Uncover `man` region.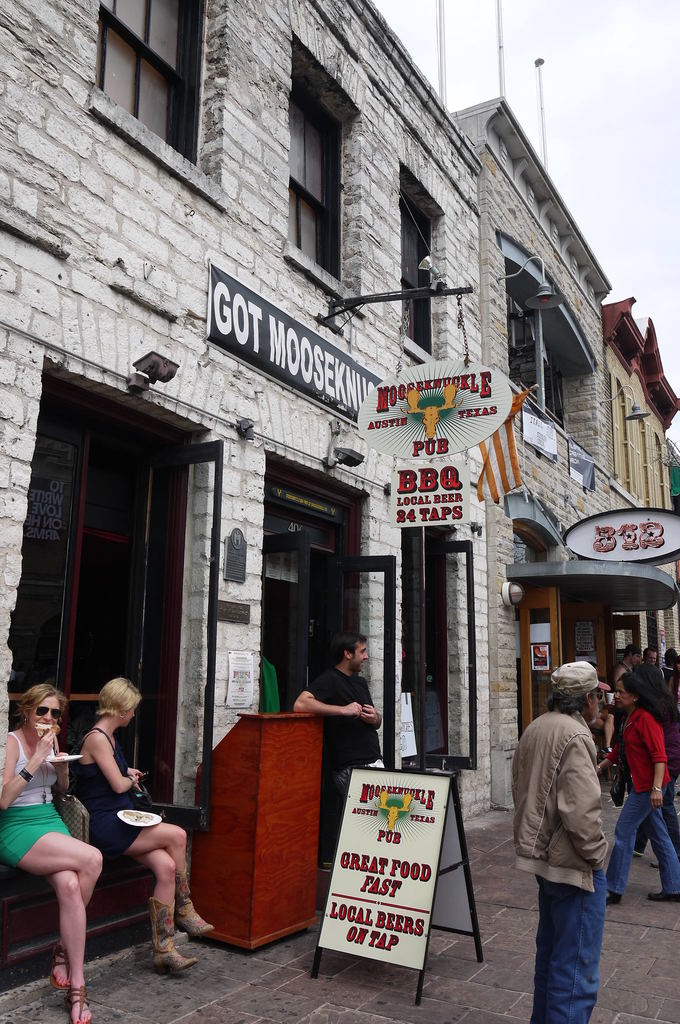
Uncovered: bbox=(611, 643, 642, 685).
